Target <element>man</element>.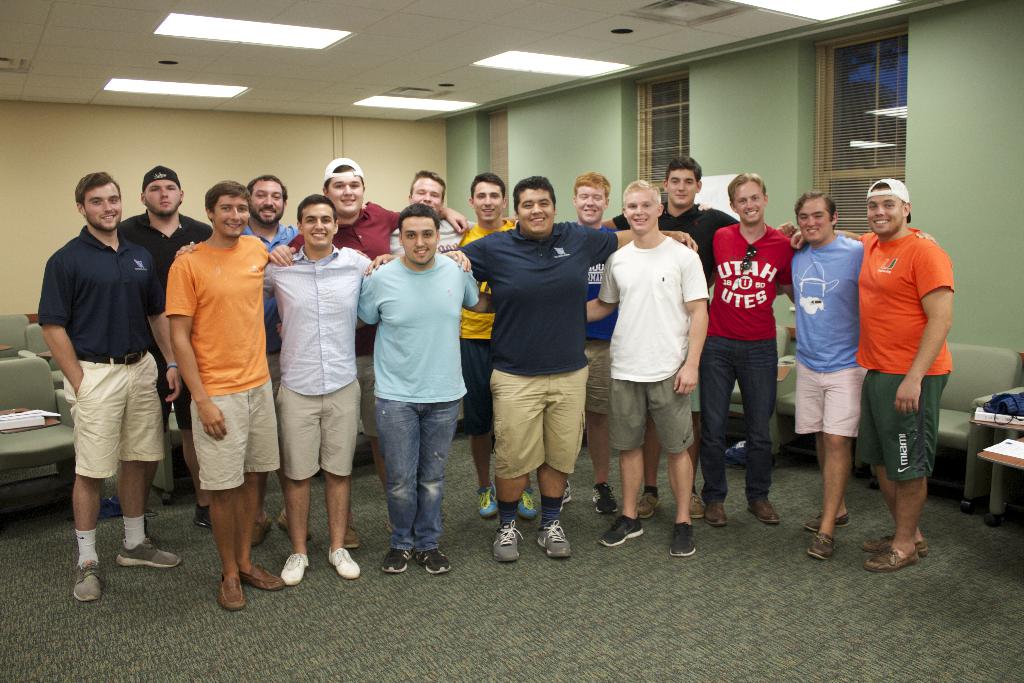
Target region: (454,169,540,525).
